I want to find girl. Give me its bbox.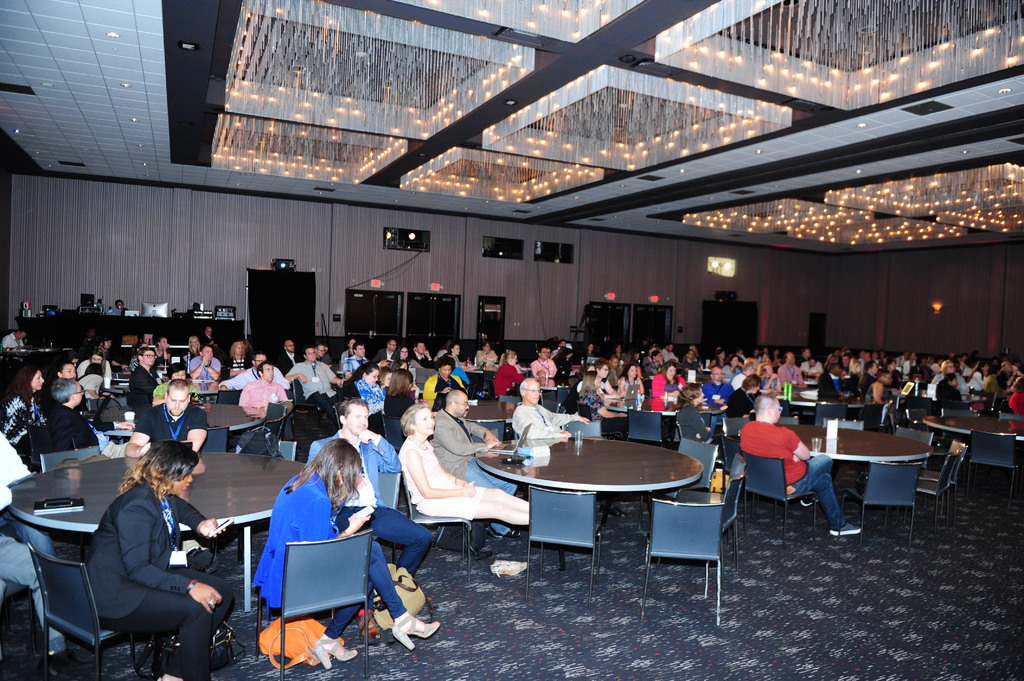
region(150, 366, 199, 406).
